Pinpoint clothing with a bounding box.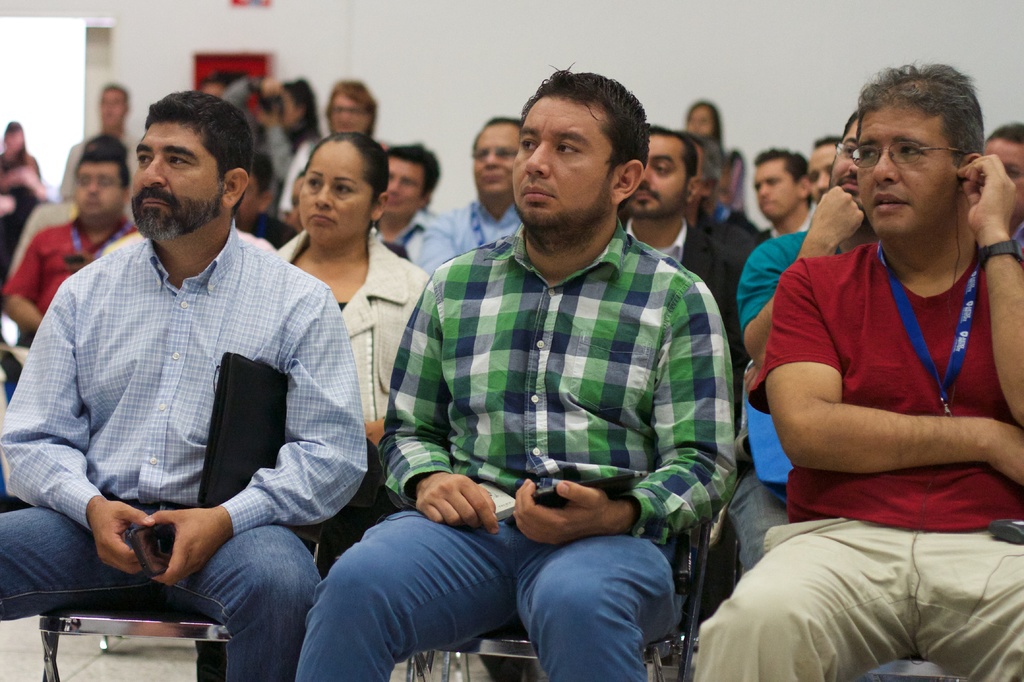
{"x1": 294, "y1": 220, "x2": 739, "y2": 681}.
